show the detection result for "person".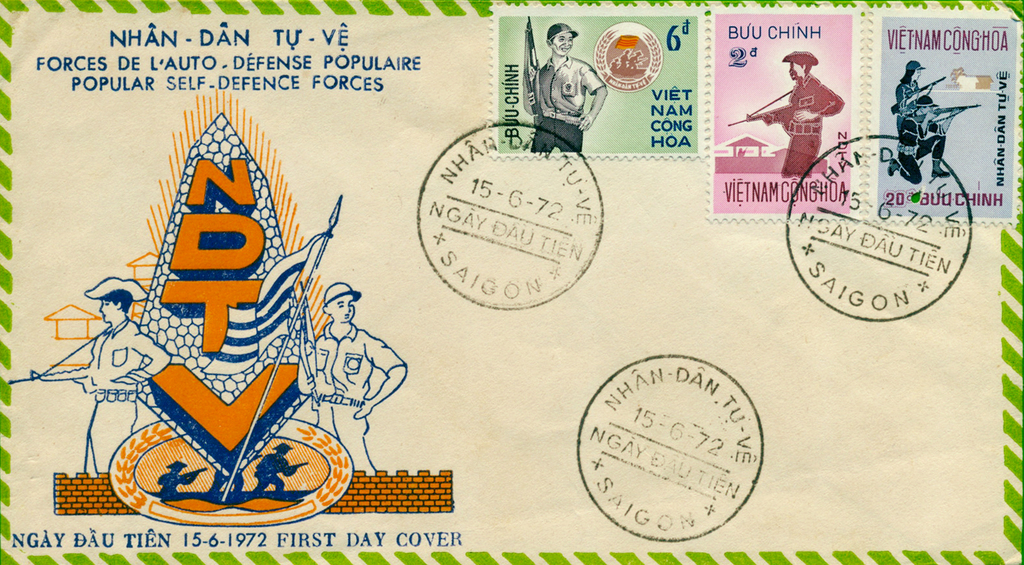
<region>296, 275, 411, 475</region>.
